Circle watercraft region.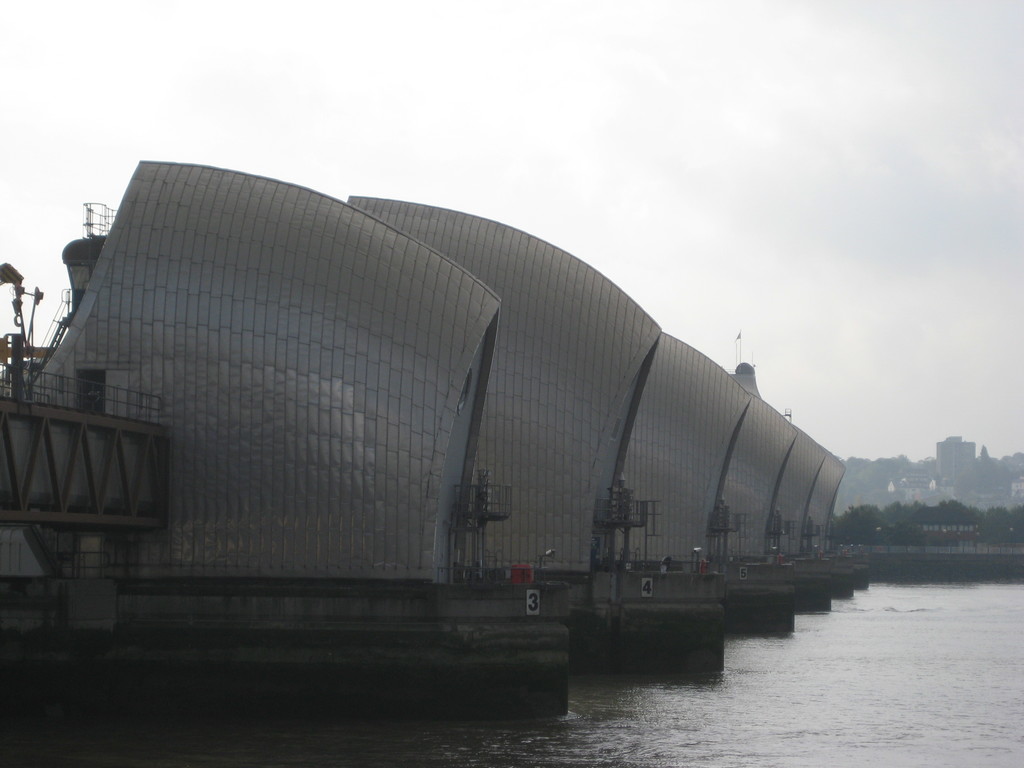
Region: detection(28, 154, 568, 716).
